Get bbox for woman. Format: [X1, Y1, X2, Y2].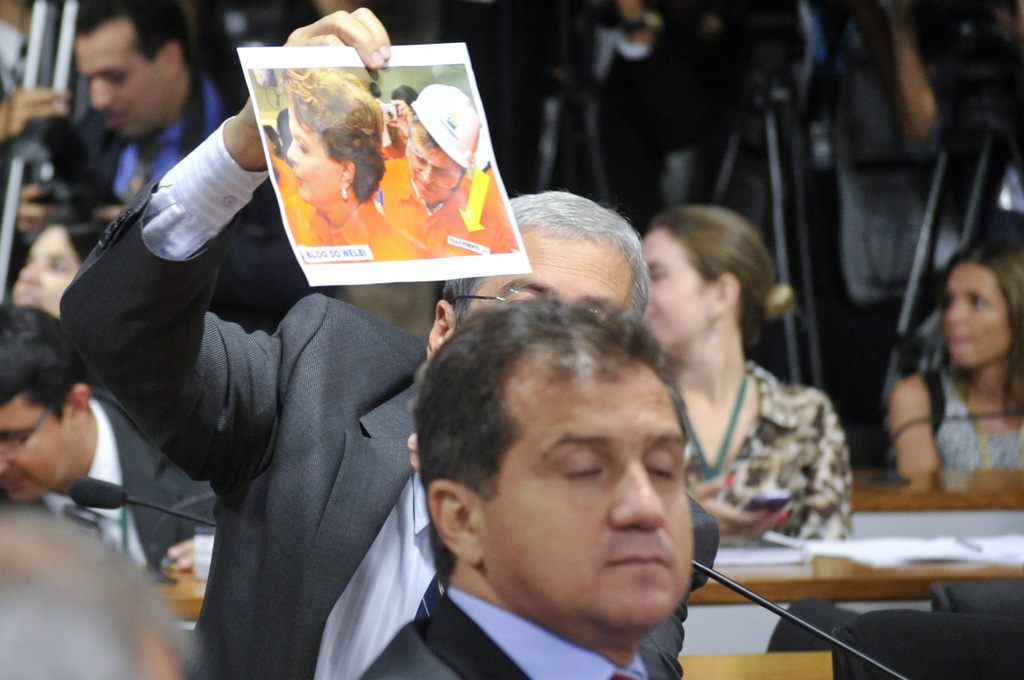
[887, 230, 1023, 495].
